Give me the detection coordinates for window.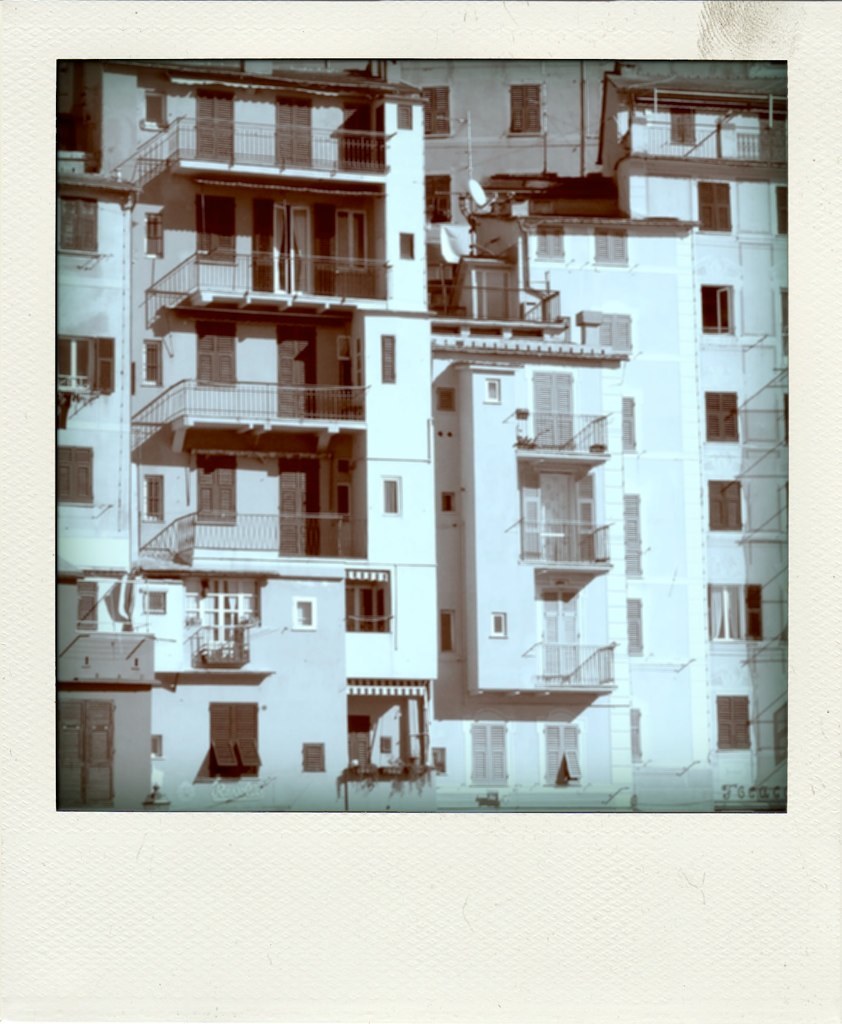
534 591 587 678.
